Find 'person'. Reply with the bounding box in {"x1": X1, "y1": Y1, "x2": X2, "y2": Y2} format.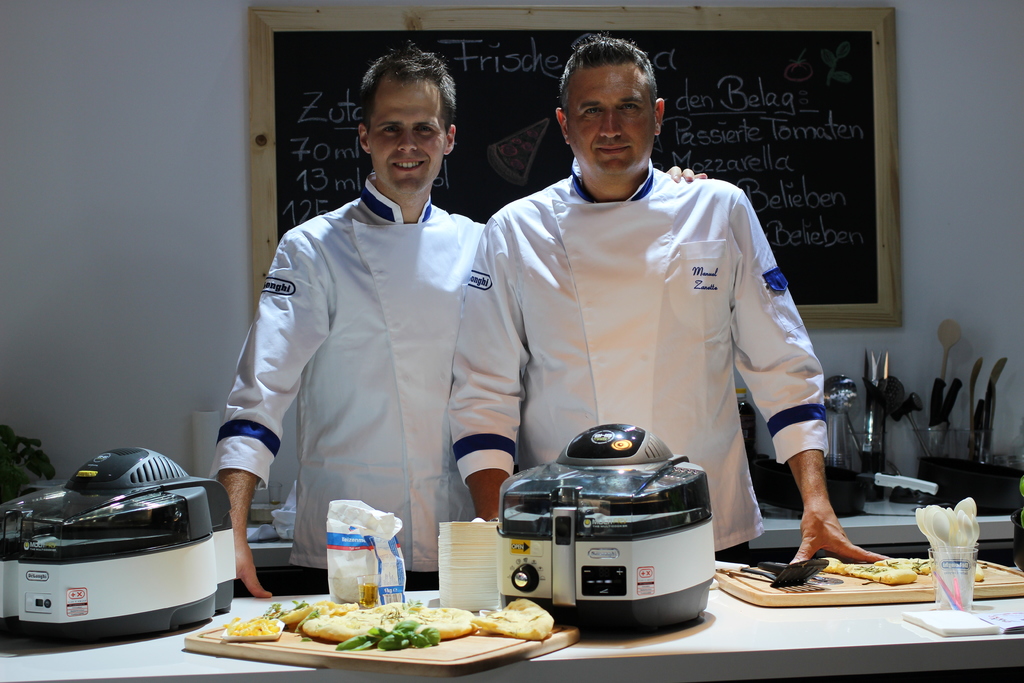
{"x1": 205, "y1": 35, "x2": 532, "y2": 593}.
